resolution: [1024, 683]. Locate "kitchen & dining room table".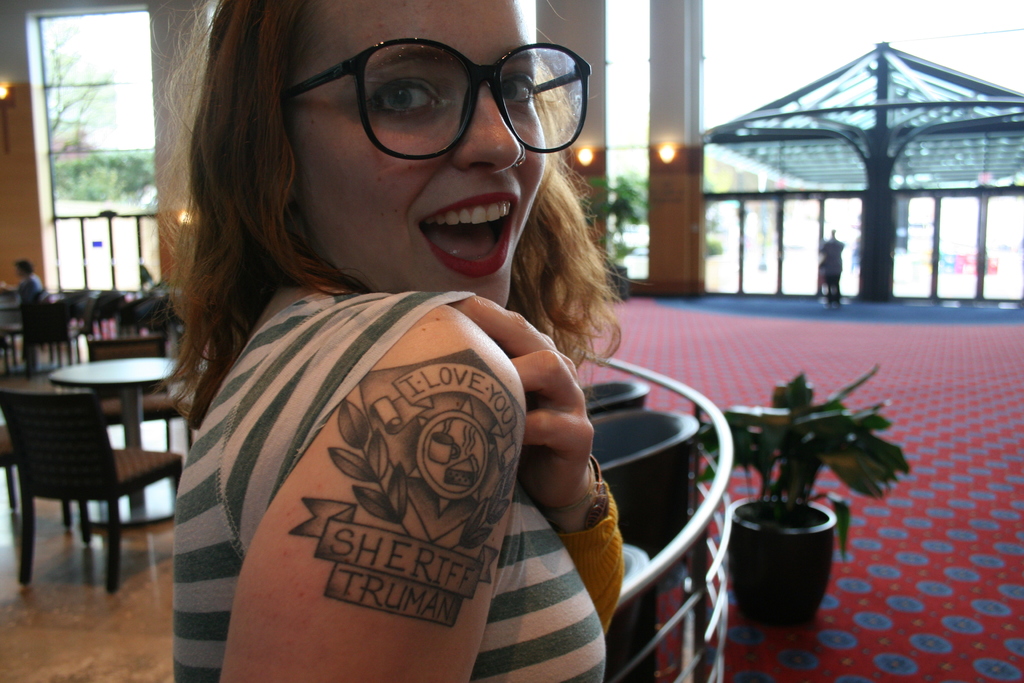
bbox=(0, 334, 197, 596).
